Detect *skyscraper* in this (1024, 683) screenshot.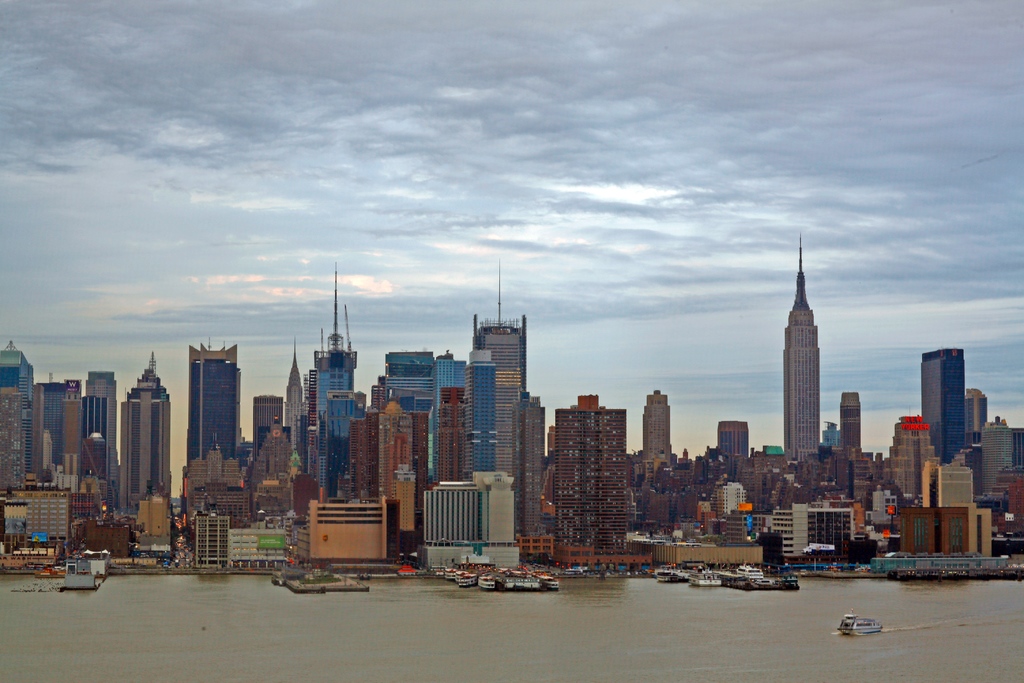
Detection: detection(463, 353, 497, 466).
